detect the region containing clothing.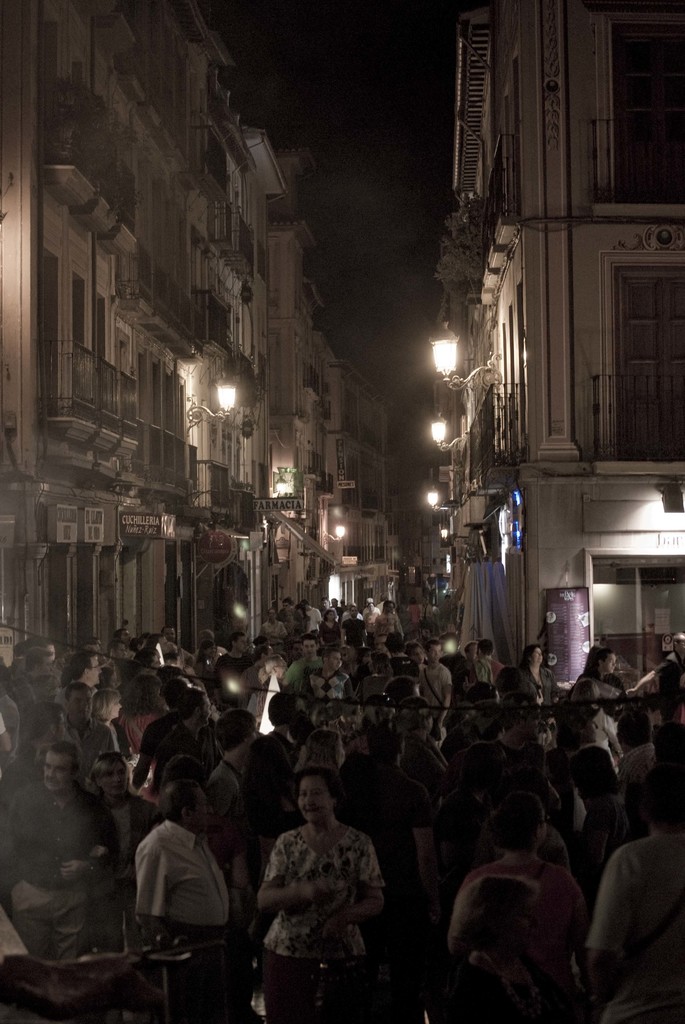
region(445, 838, 595, 939).
